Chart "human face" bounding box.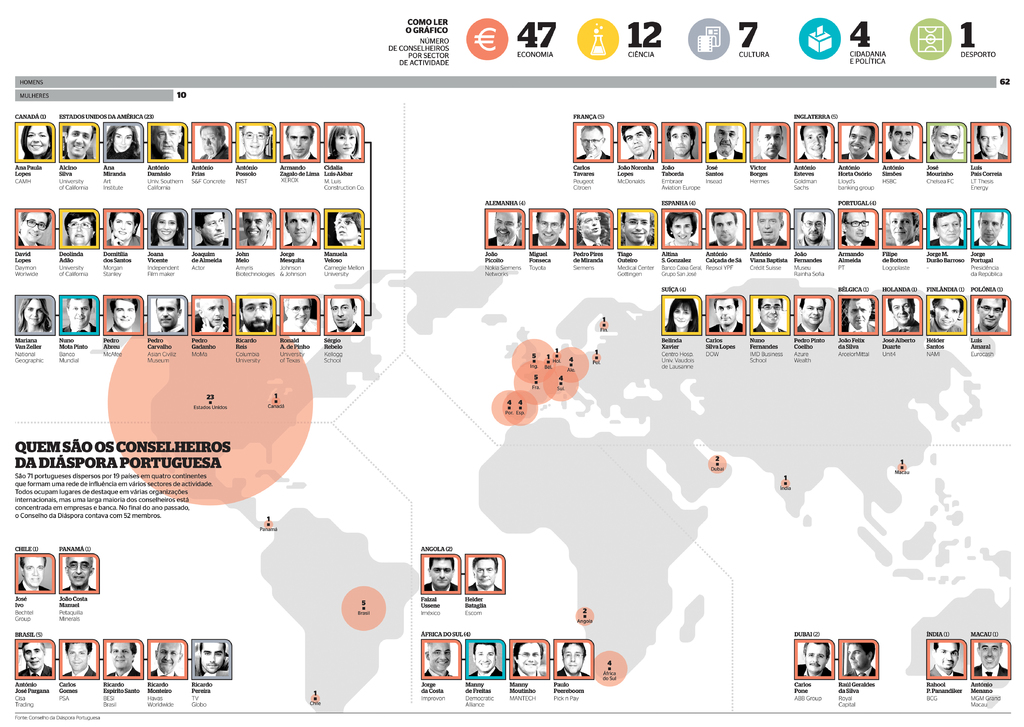
Charted: 154:119:178:159.
